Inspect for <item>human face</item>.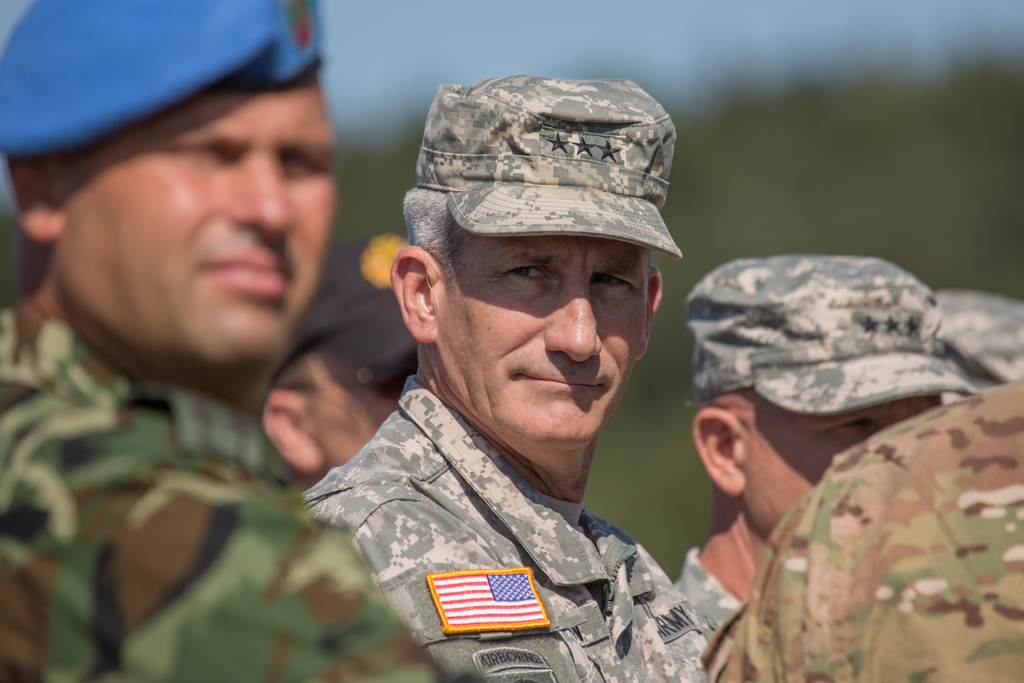
Inspection: <region>432, 227, 652, 444</region>.
